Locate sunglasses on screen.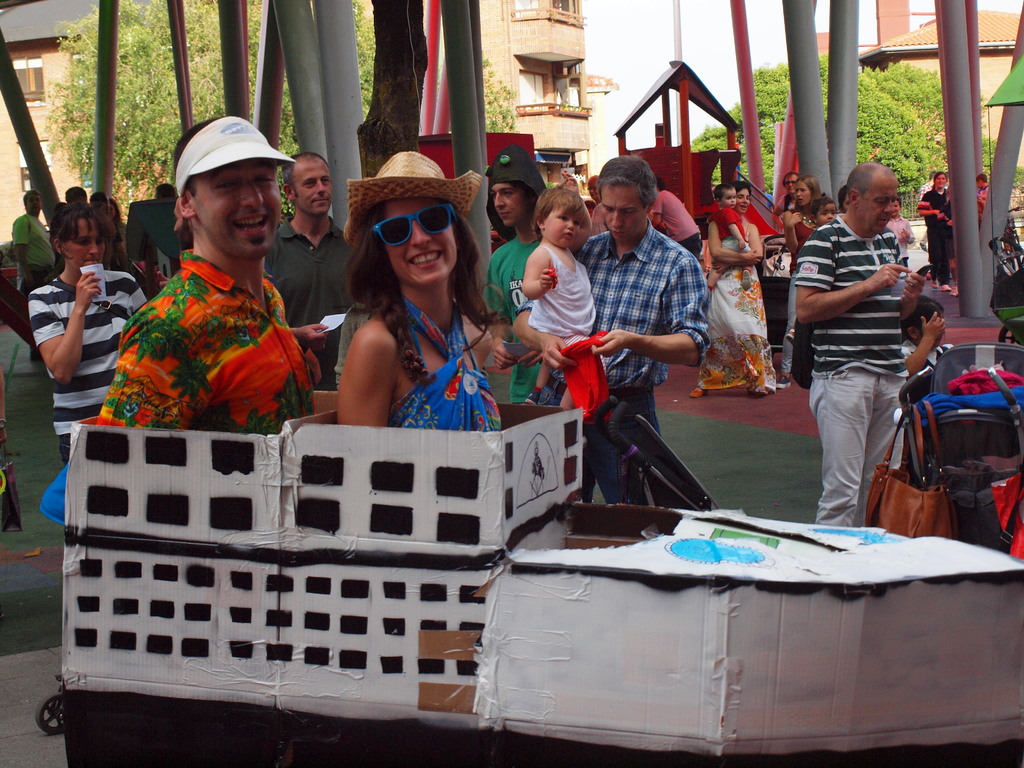
On screen at <region>374, 207, 460, 248</region>.
